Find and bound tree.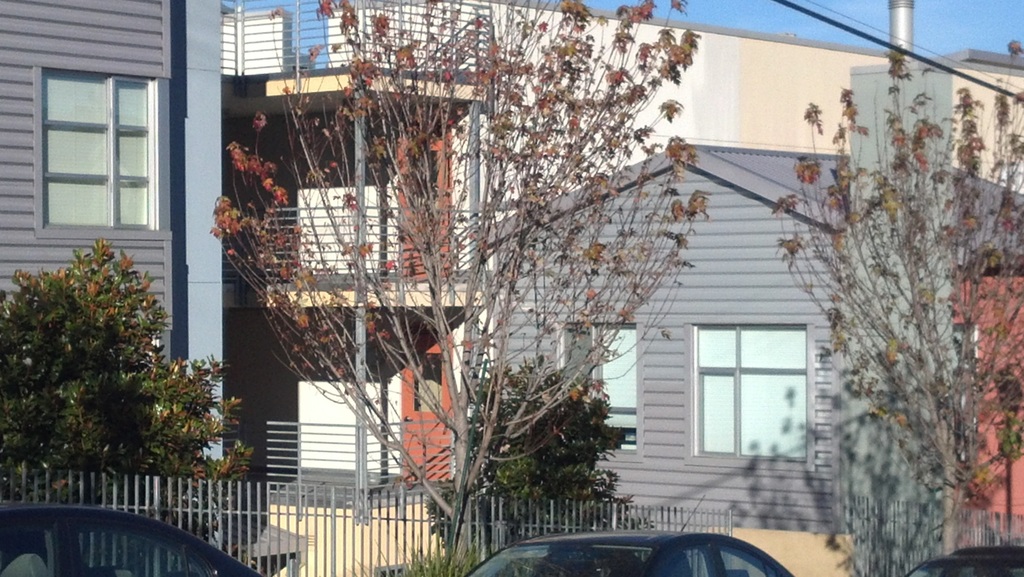
Bound: x1=0, y1=234, x2=258, y2=517.
